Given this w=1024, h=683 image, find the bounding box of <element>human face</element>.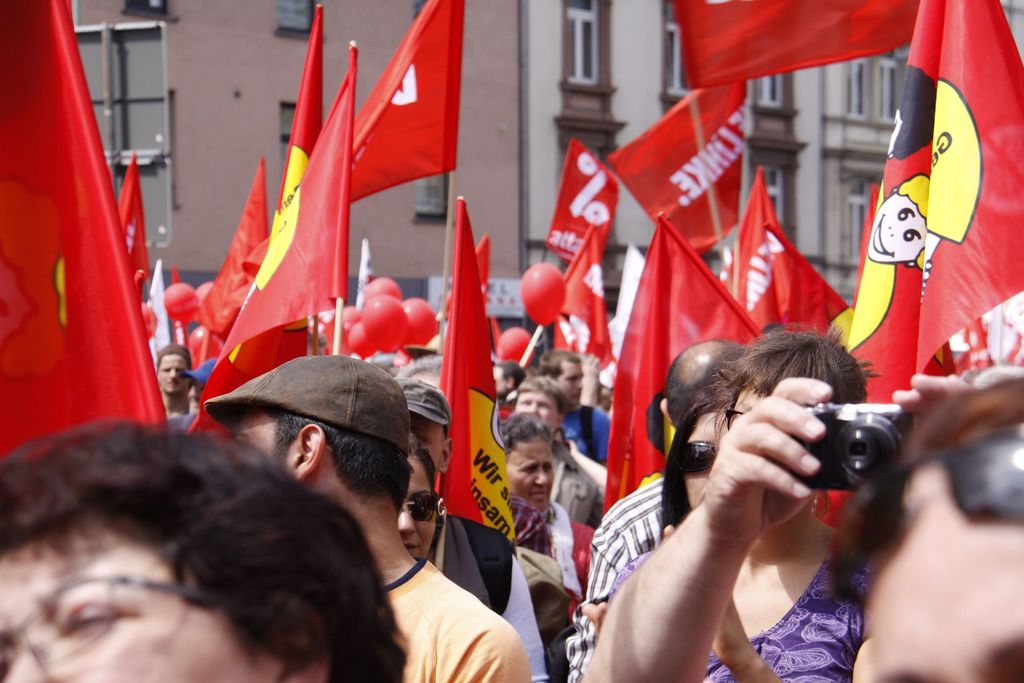
(412,415,447,478).
